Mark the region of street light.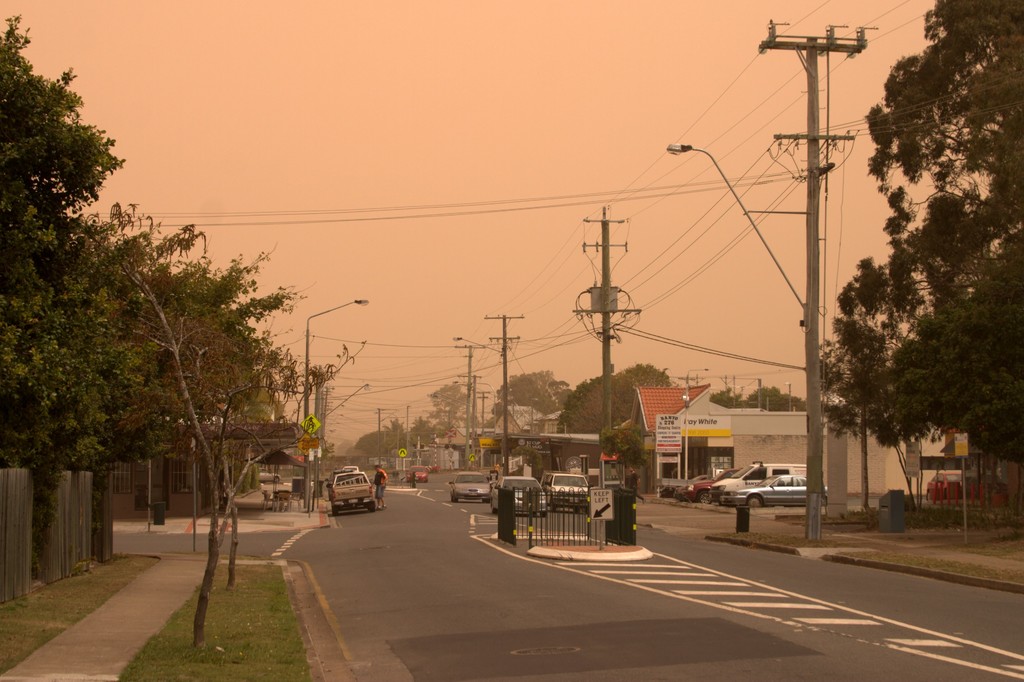
Region: {"left": 404, "top": 405, "right": 410, "bottom": 462}.
